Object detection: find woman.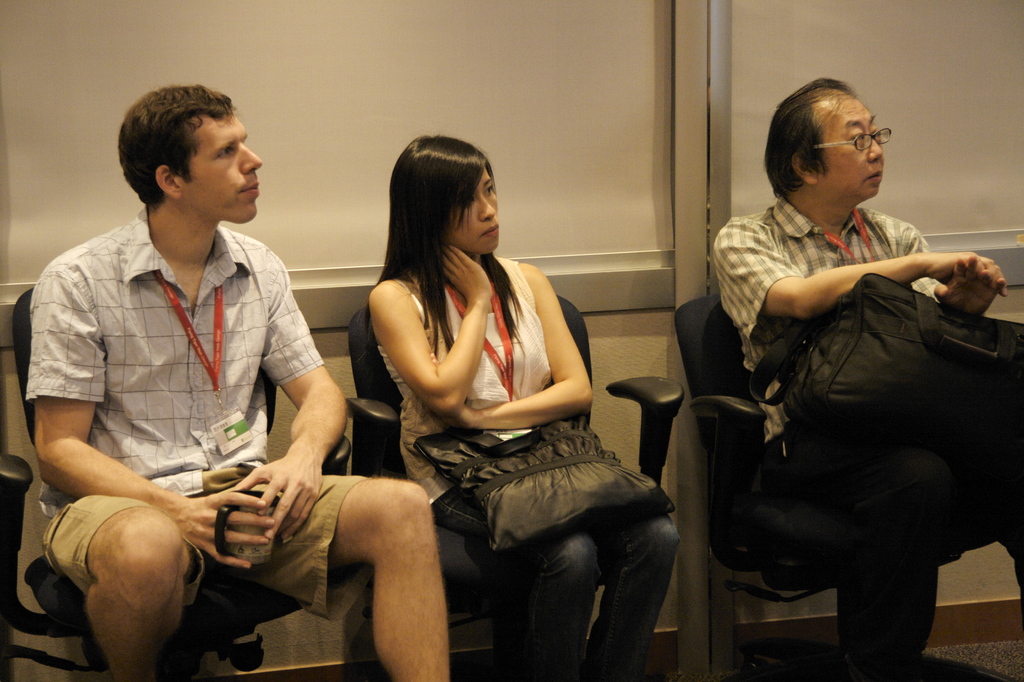
box=[356, 123, 599, 681].
